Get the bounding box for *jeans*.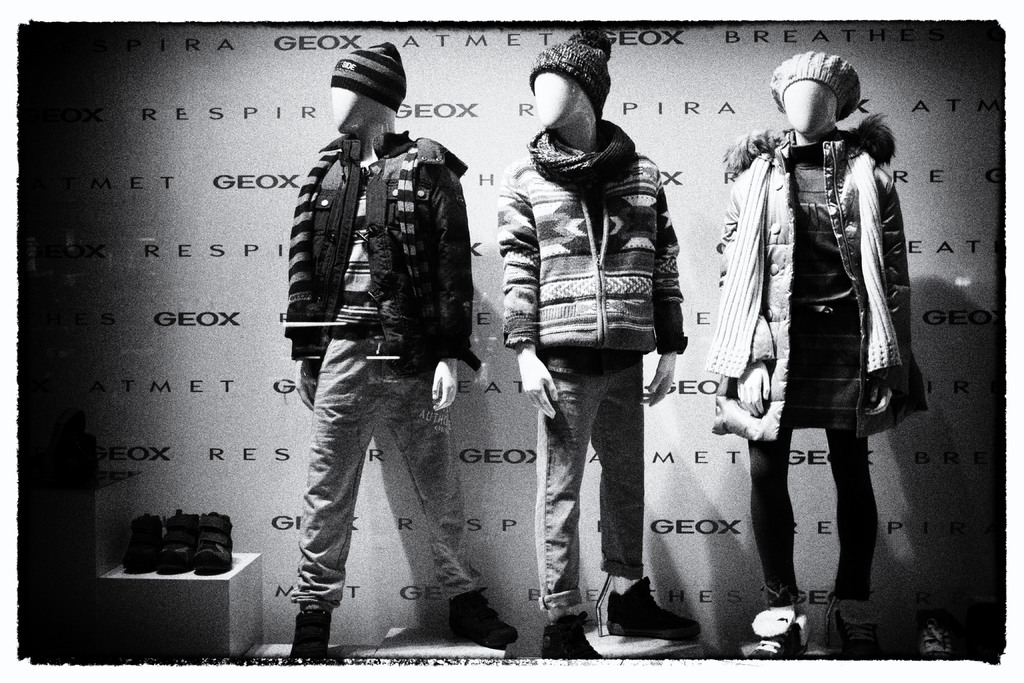
locate(291, 336, 483, 603).
